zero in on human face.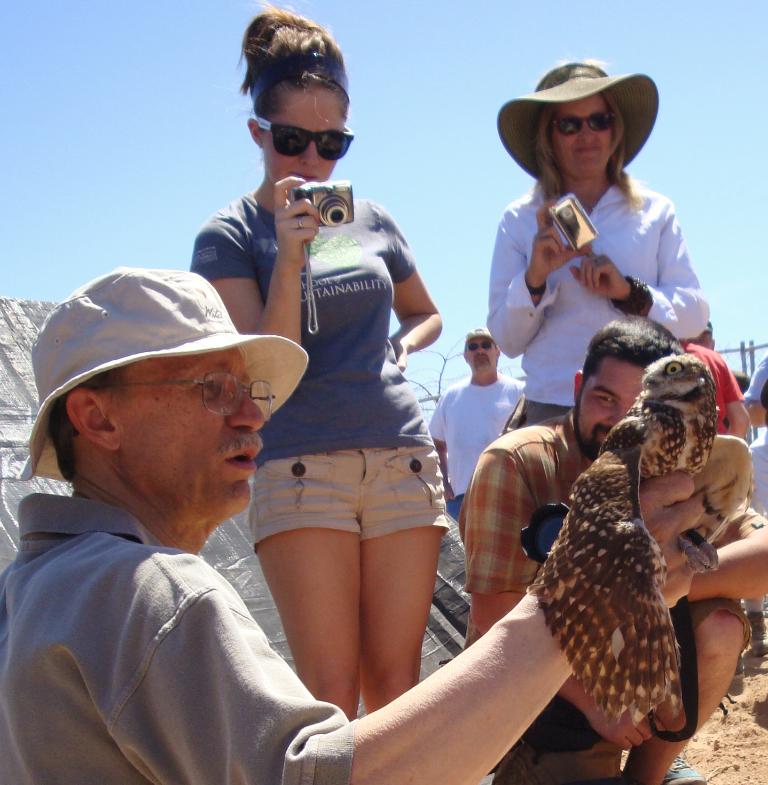
Zeroed in: {"x1": 576, "y1": 357, "x2": 650, "y2": 458}.
